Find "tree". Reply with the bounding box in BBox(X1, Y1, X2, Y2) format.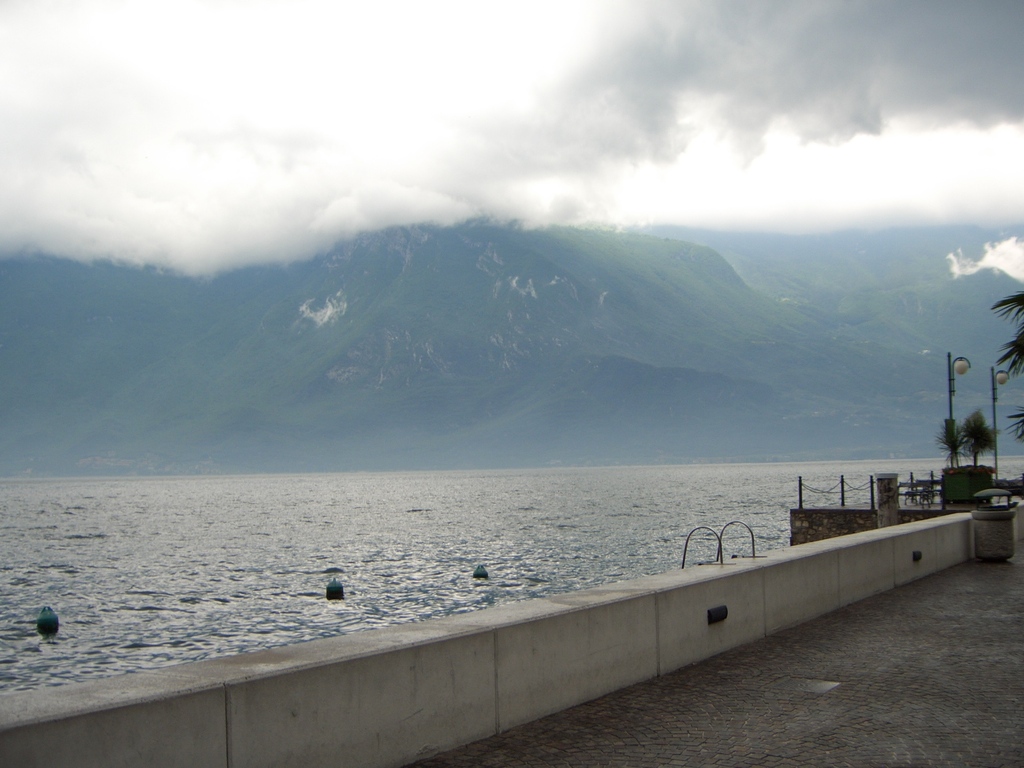
BBox(995, 294, 1023, 438).
